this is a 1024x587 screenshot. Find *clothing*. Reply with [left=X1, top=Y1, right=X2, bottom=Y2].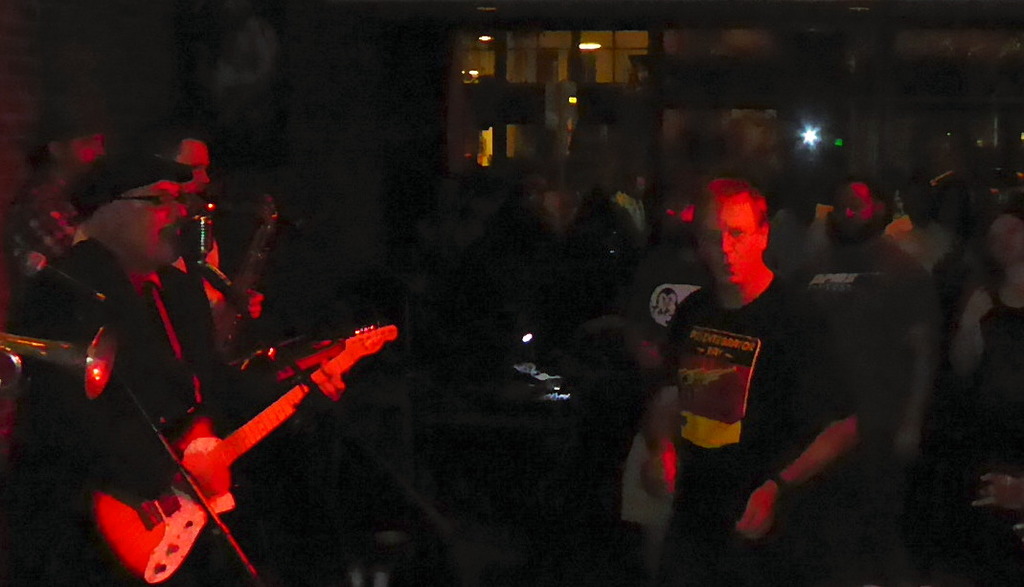
[left=0, top=241, right=243, bottom=586].
